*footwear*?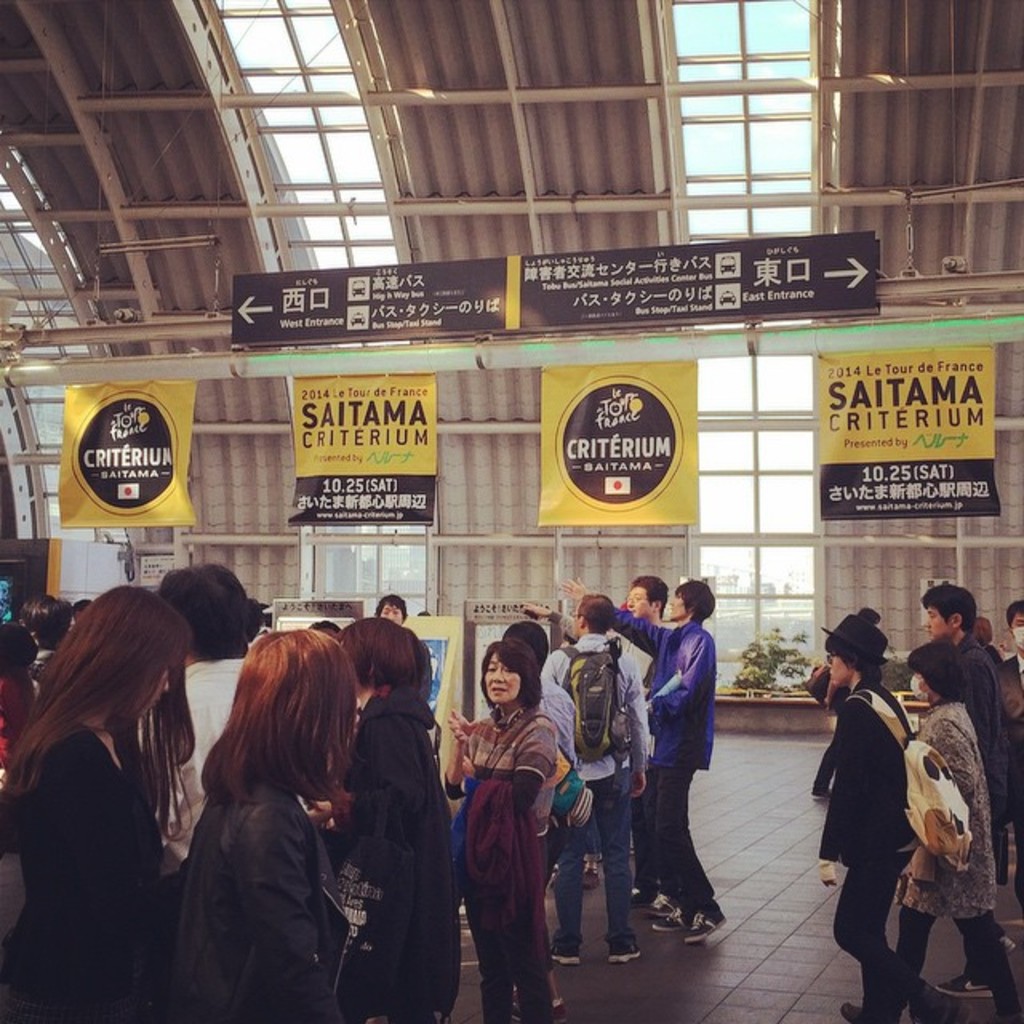
[648,909,691,930]
